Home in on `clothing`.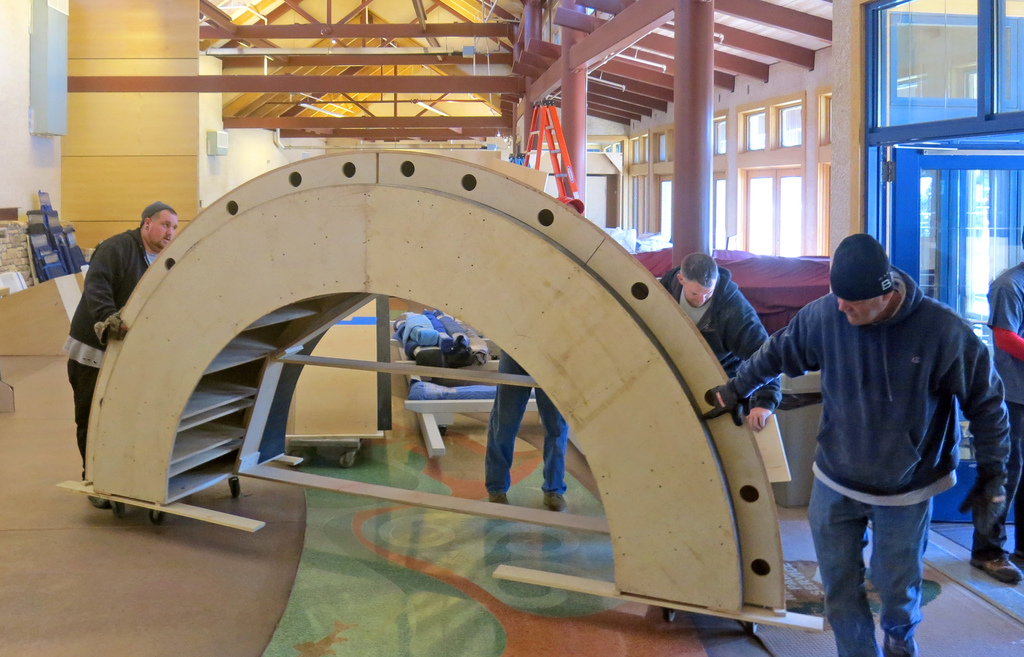
Homed in at BBox(60, 226, 150, 452).
